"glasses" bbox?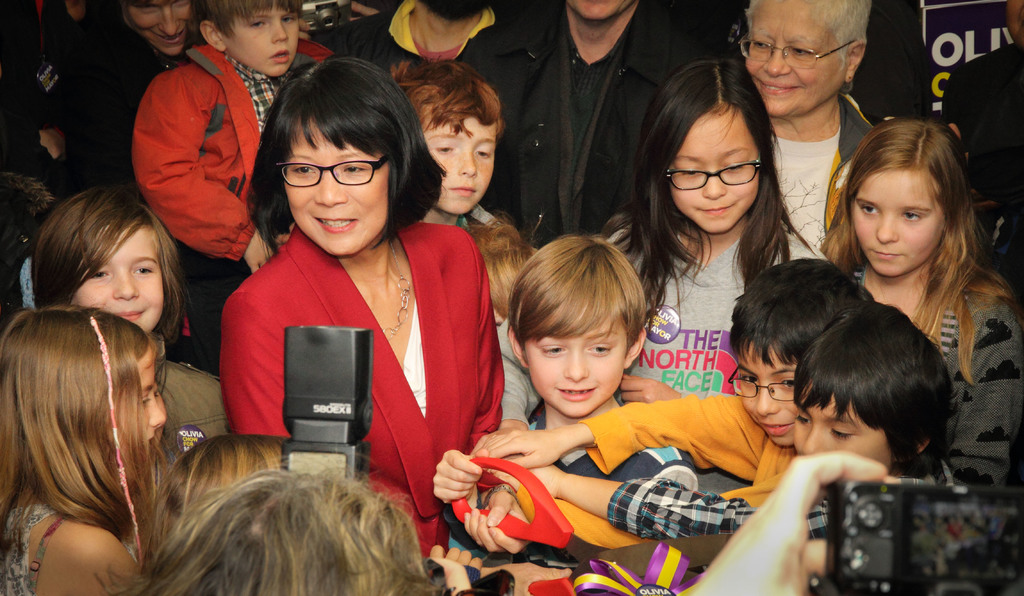
detection(661, 154, 766, 191)
